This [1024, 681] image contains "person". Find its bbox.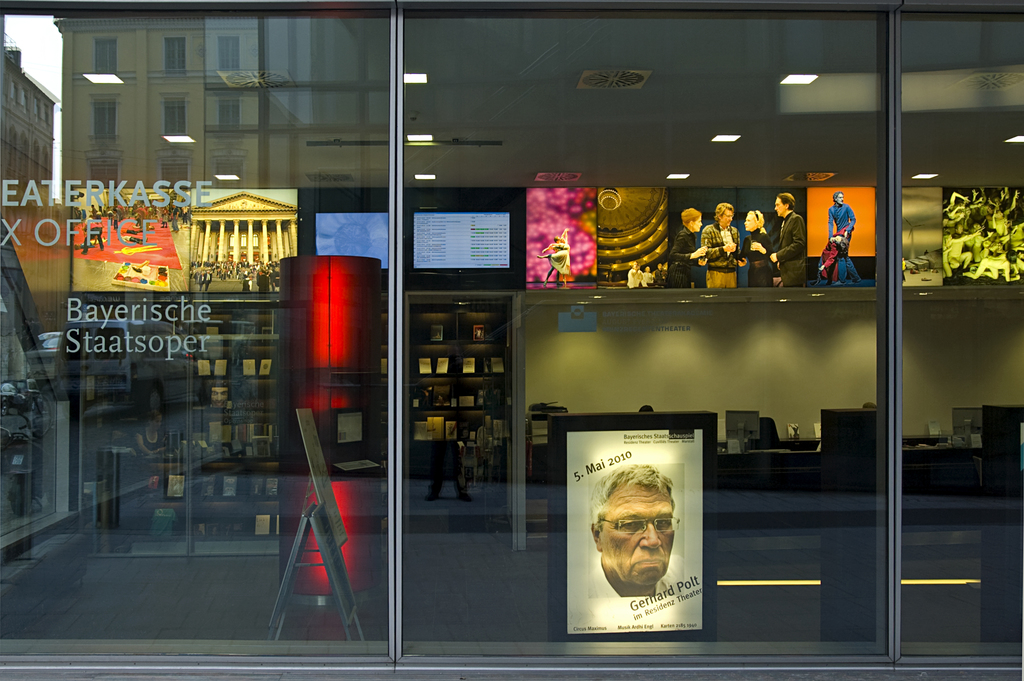
{"left": 588, "top": 466, "right": 684, "bottom": 597}.
